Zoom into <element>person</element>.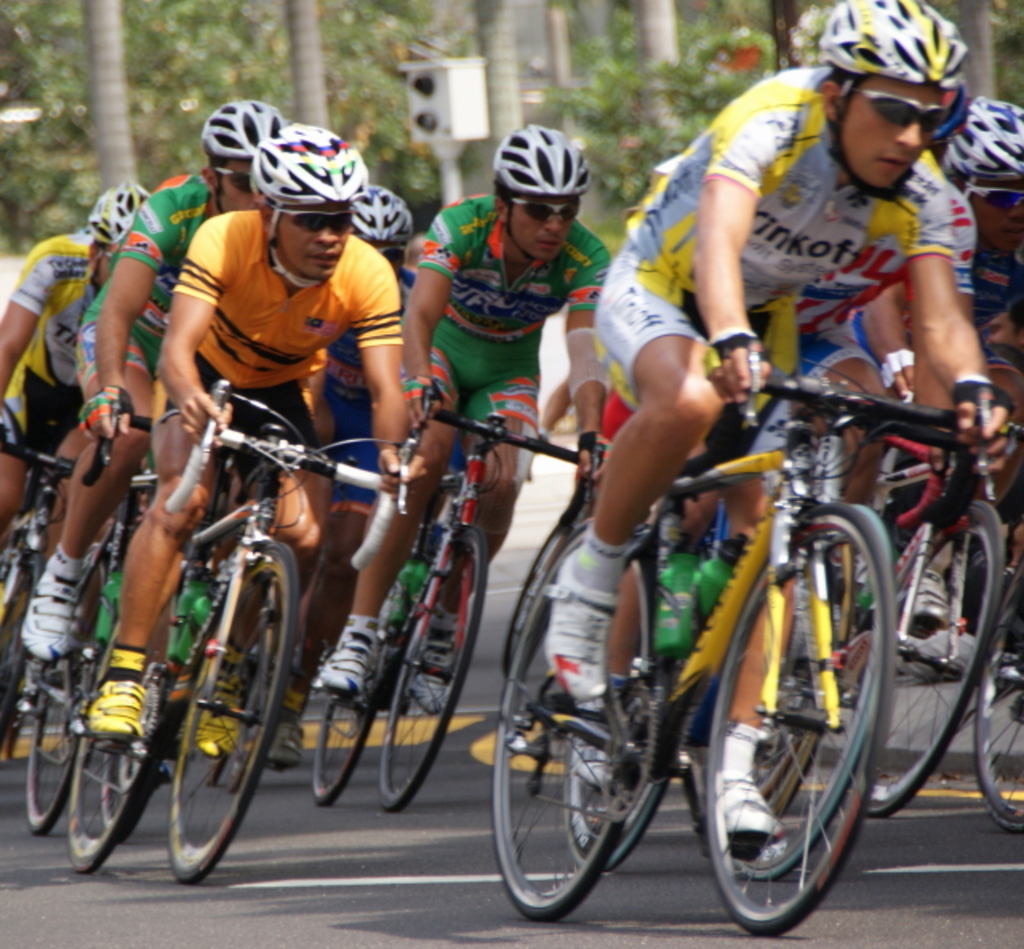
Zoom target: crop(0, 178, 154, 682).
